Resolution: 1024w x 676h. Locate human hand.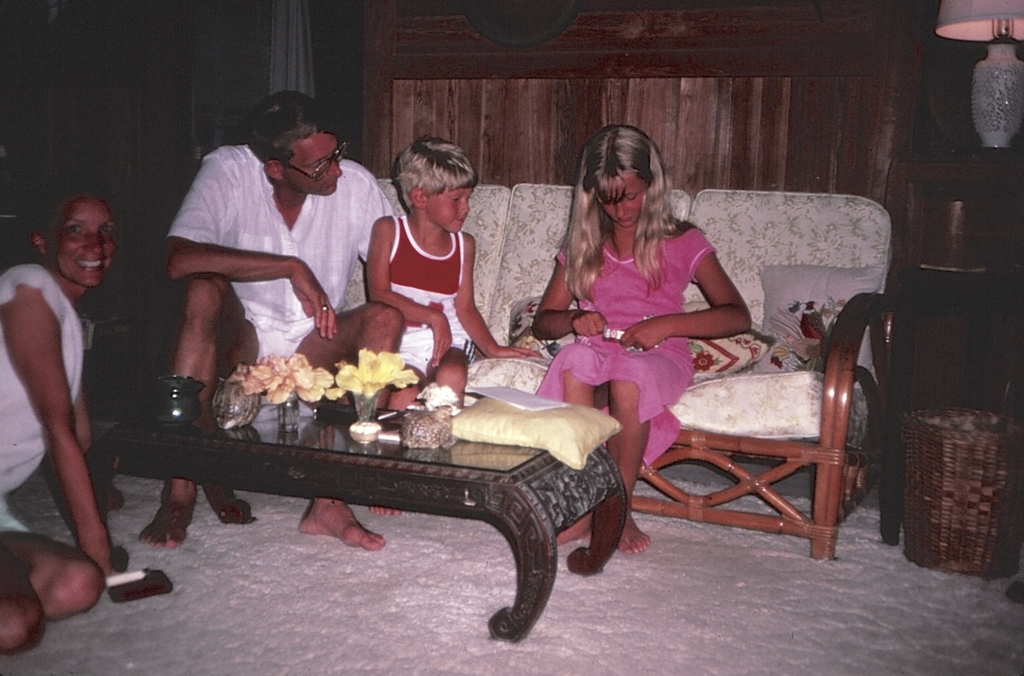
<box>490,347,545,360</box>.
